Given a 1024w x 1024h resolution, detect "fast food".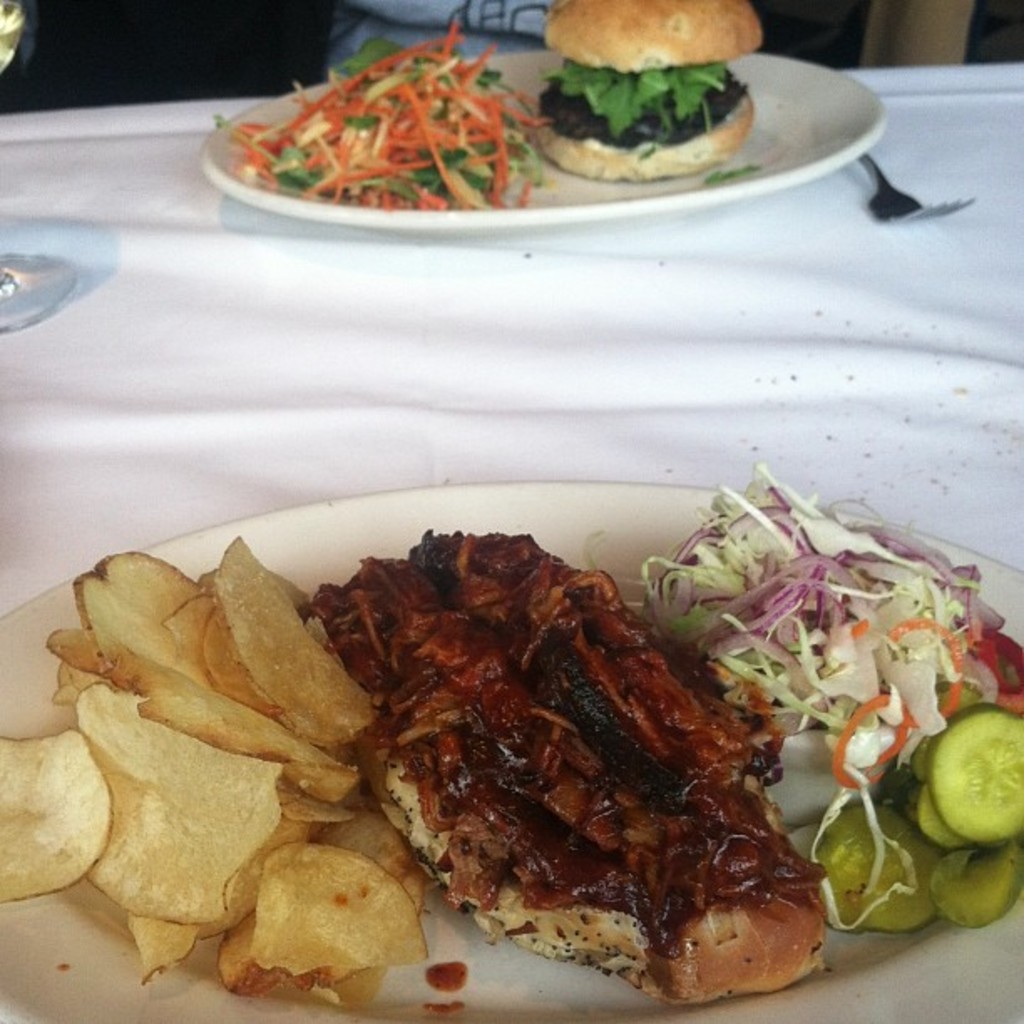
x1=520, y1=0, x2=783, y2=169.
